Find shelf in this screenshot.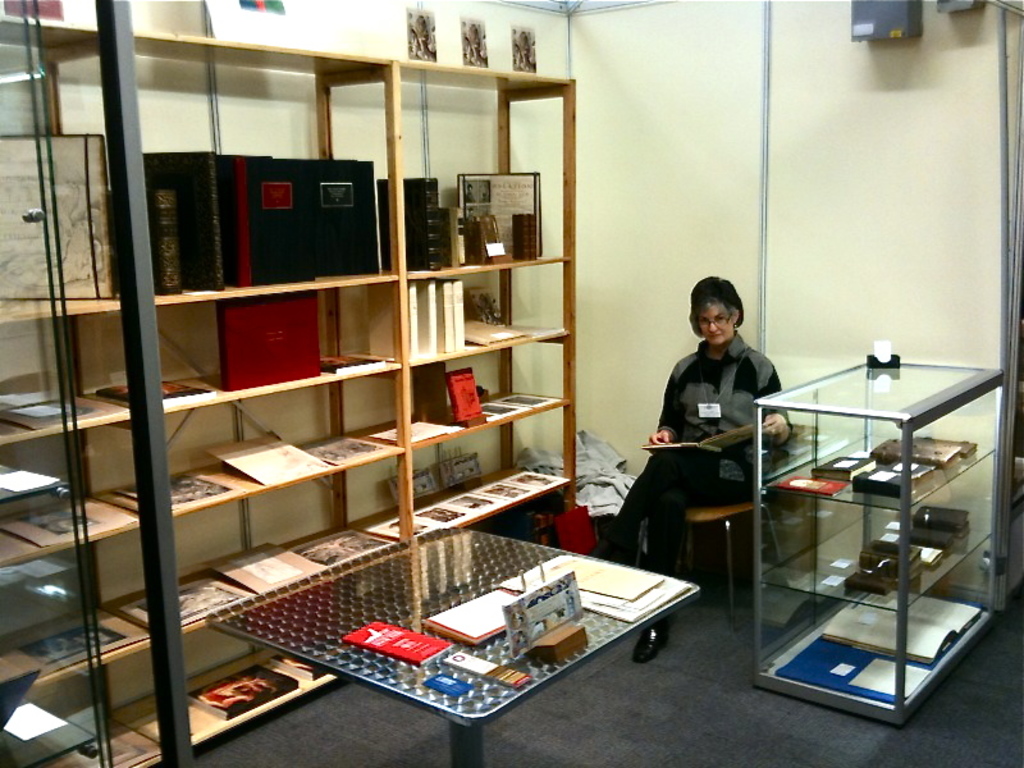
The bounding box for shelf is bbox=[745, 527, 1002, 714].
